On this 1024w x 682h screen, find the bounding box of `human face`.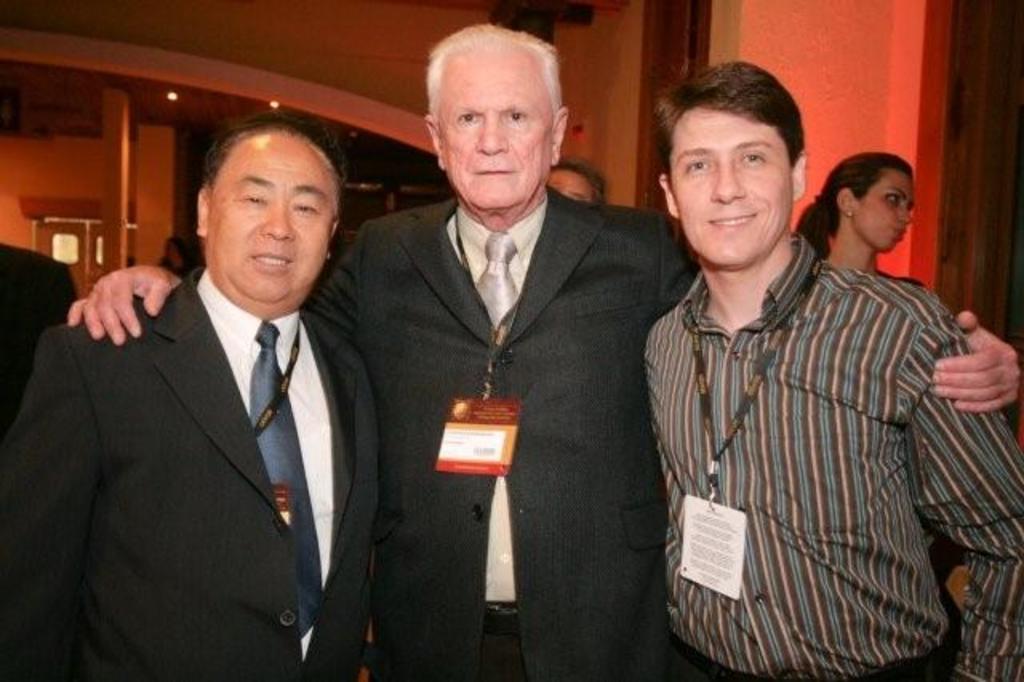
Bounding box: [845,170,920,251].
